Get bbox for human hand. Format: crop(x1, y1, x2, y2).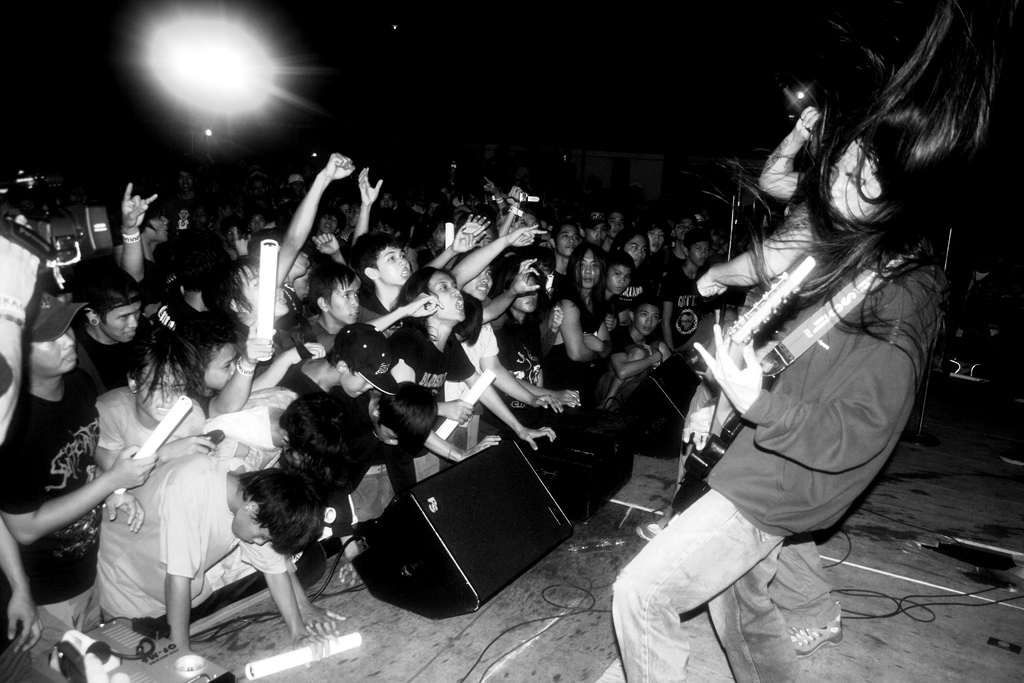
crop(309, 233, 340, 260).
